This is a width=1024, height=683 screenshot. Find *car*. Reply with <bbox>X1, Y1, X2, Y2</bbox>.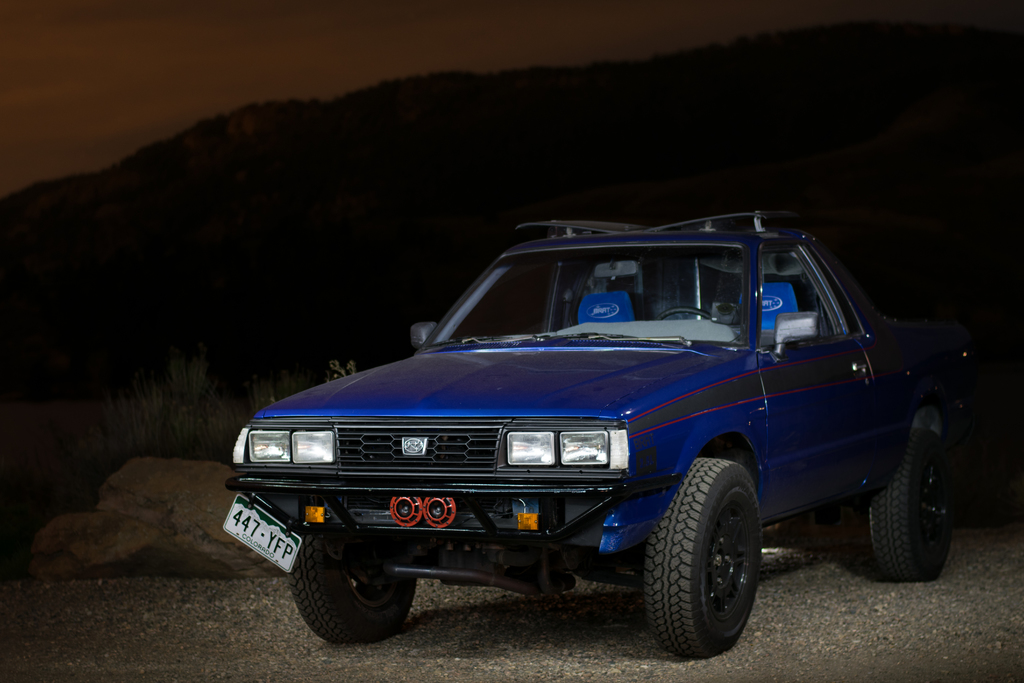
<bbox>226, 206, 973, 650</bbox>.
